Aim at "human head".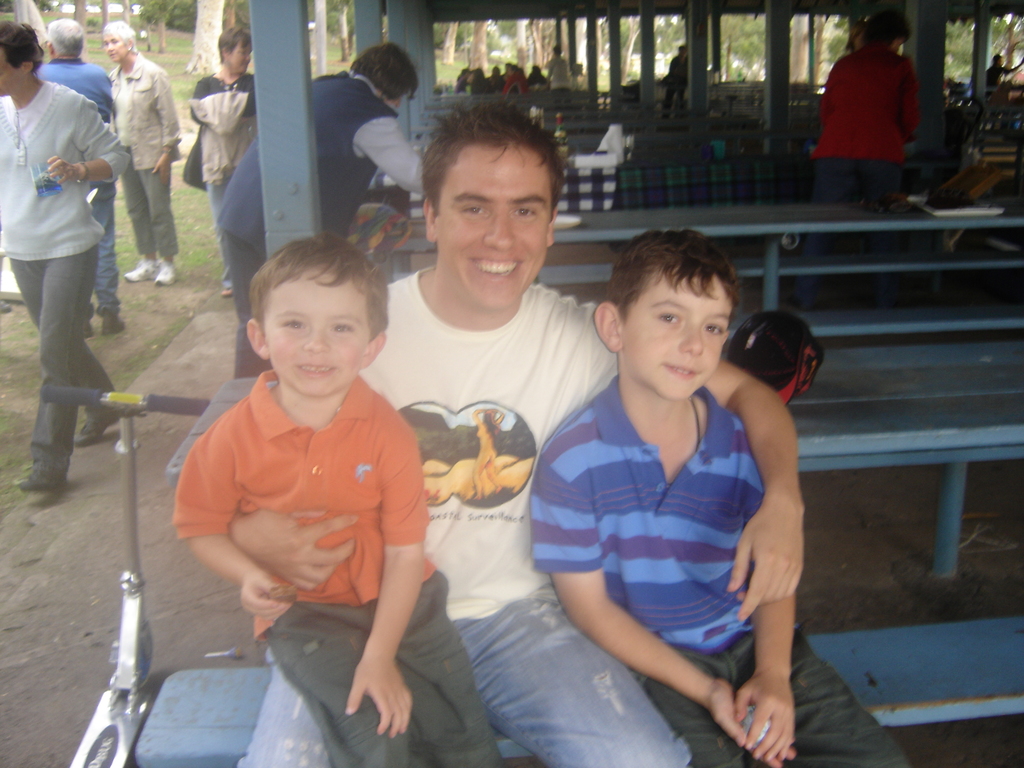
Aimed at [488,65,501,80].
